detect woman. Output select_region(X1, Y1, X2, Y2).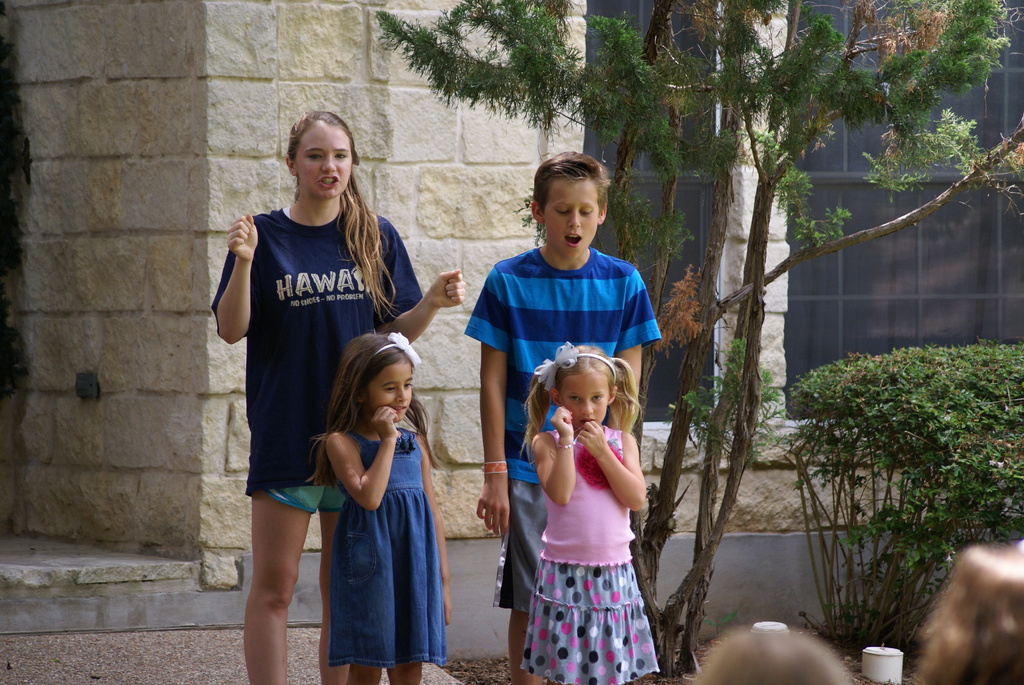
select_region(210, 123, 404, 648).
